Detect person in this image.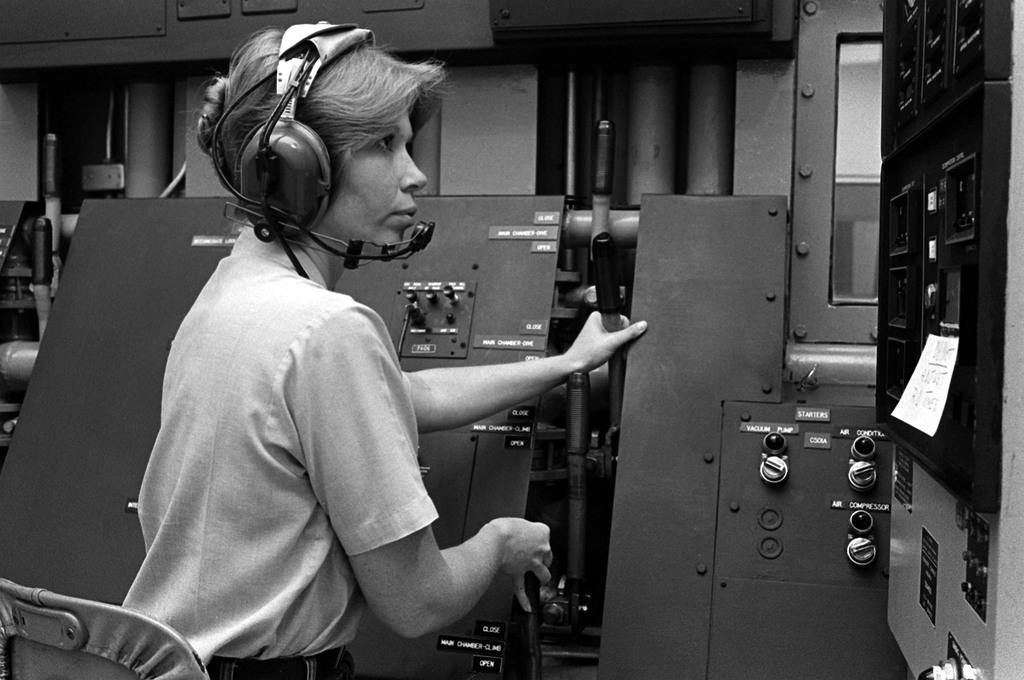
Detection: (x1=93, y1=45, x2=596, y2=673).
